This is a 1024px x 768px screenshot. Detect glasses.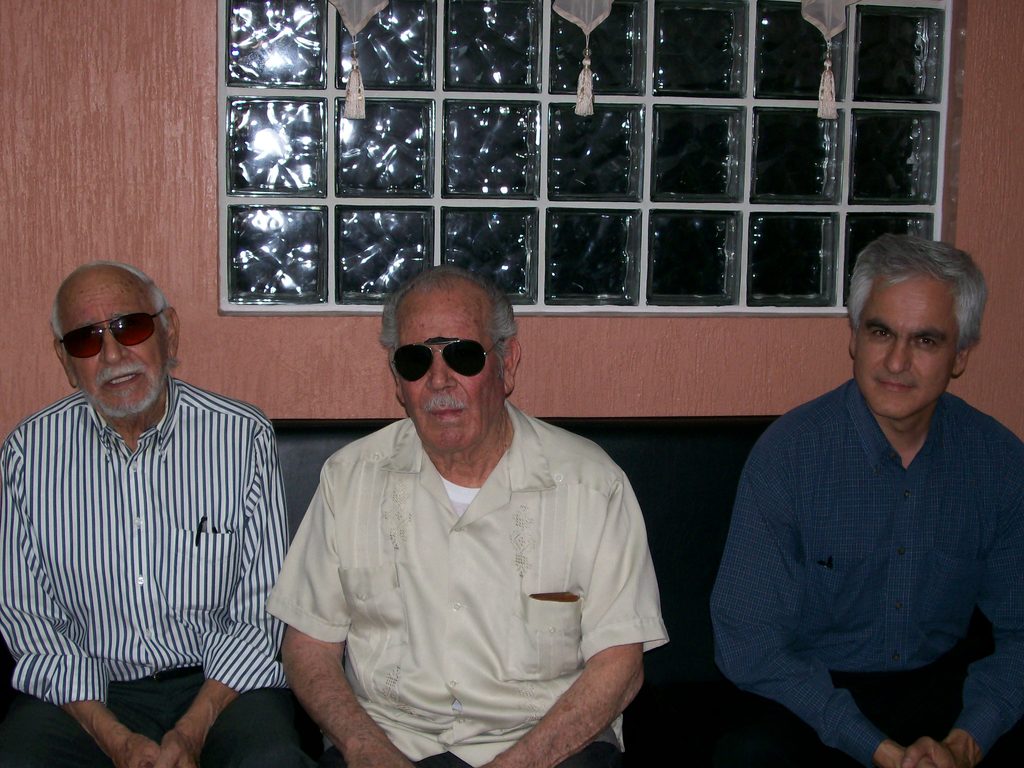
(390, 333, 508, 379).
